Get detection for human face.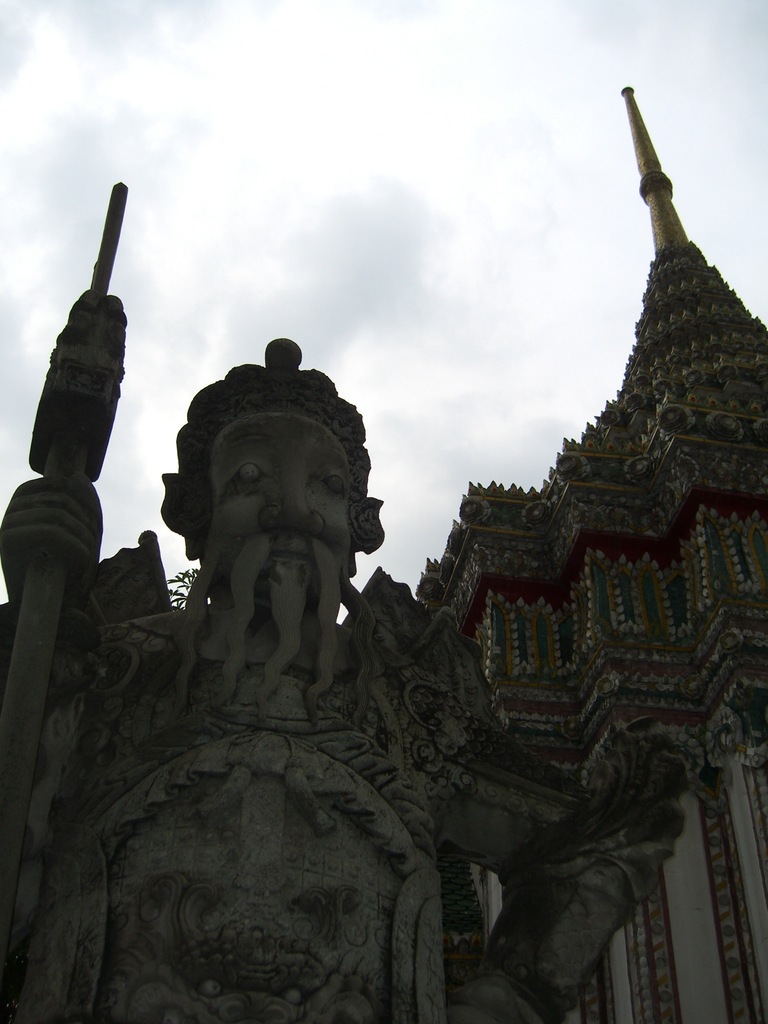
Detection: <box>215,411,358,615</box>.
